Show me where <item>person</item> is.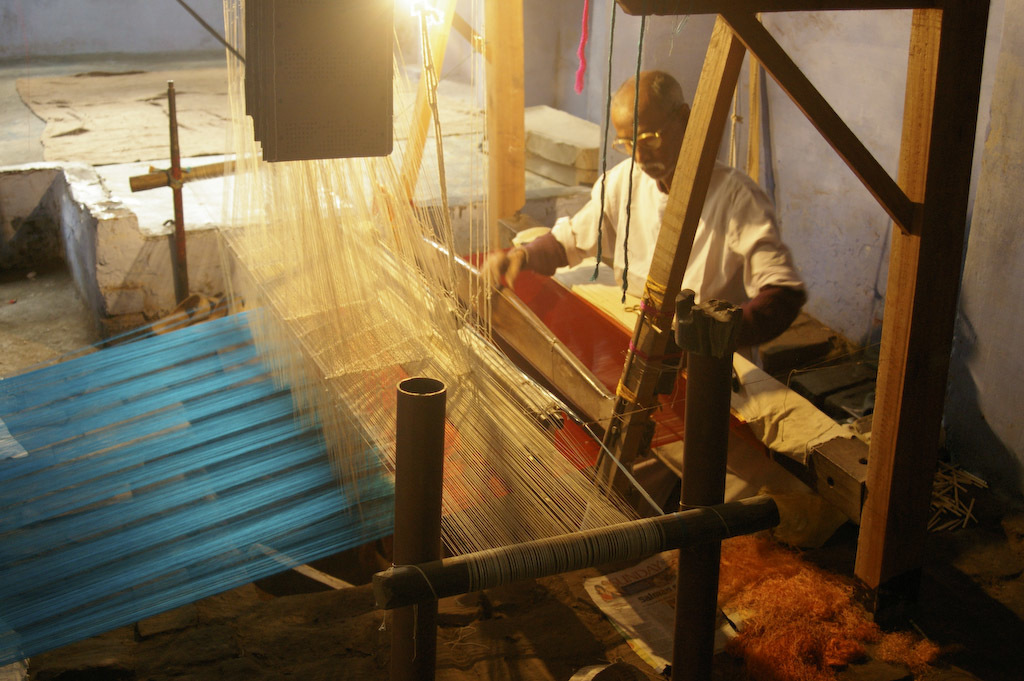
<item>person</item> is at [x1=477, y1=68, x2=812, y2=507].
